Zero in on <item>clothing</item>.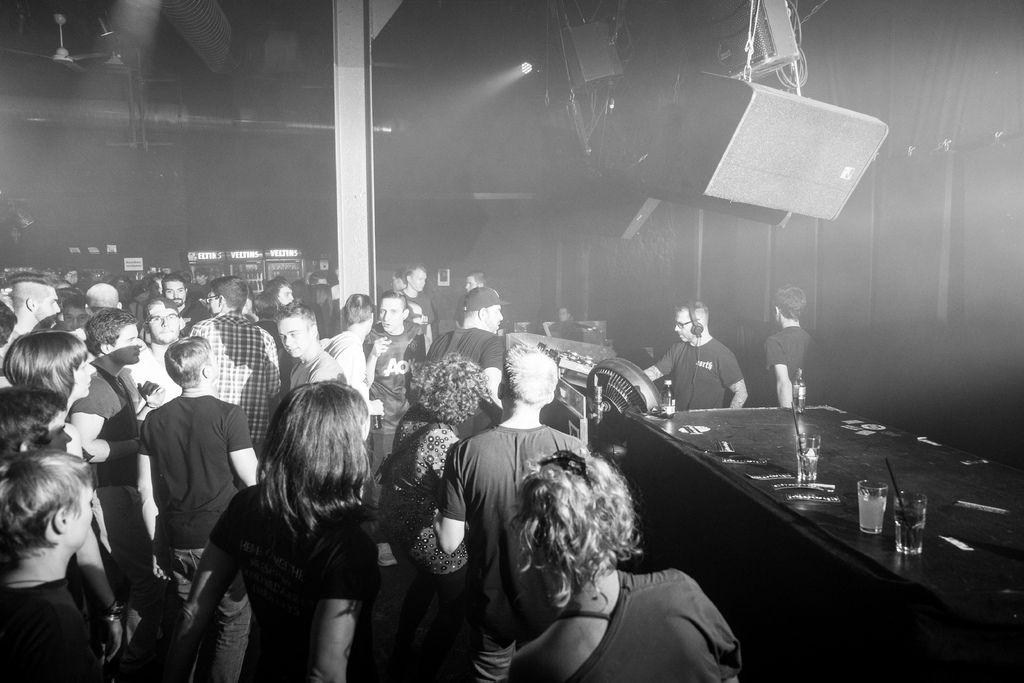
Zeroed in: bbox=[664, 320, 760, 420].
